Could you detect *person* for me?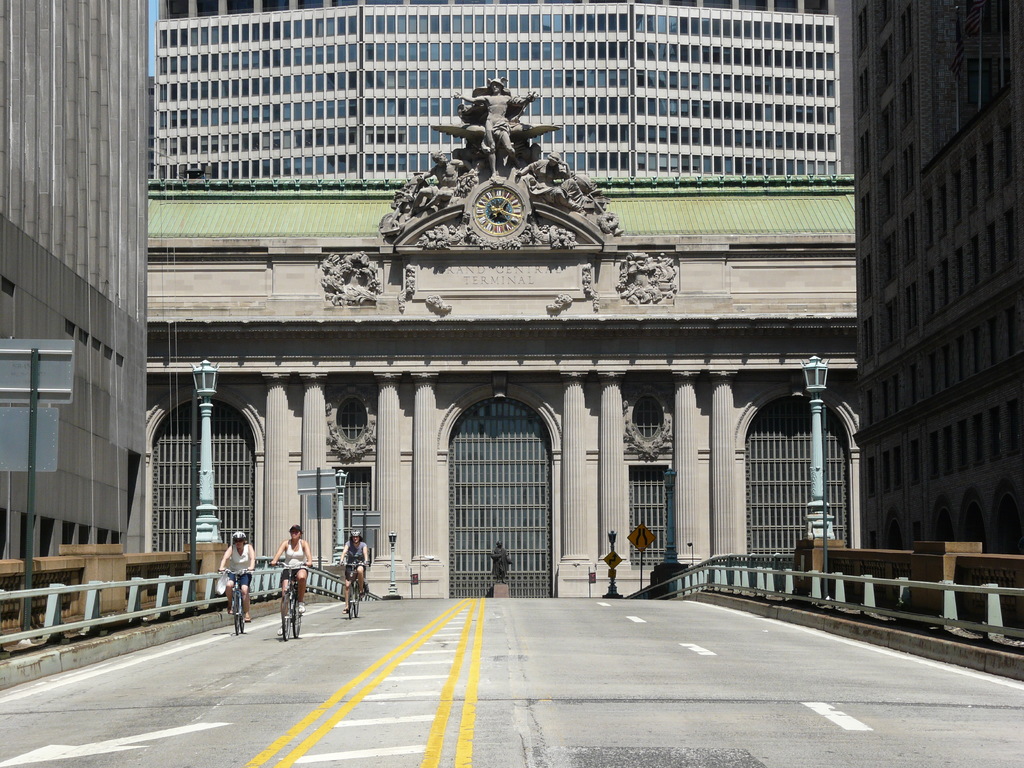
Detection result: select_region(518, 148, 593, 216).
